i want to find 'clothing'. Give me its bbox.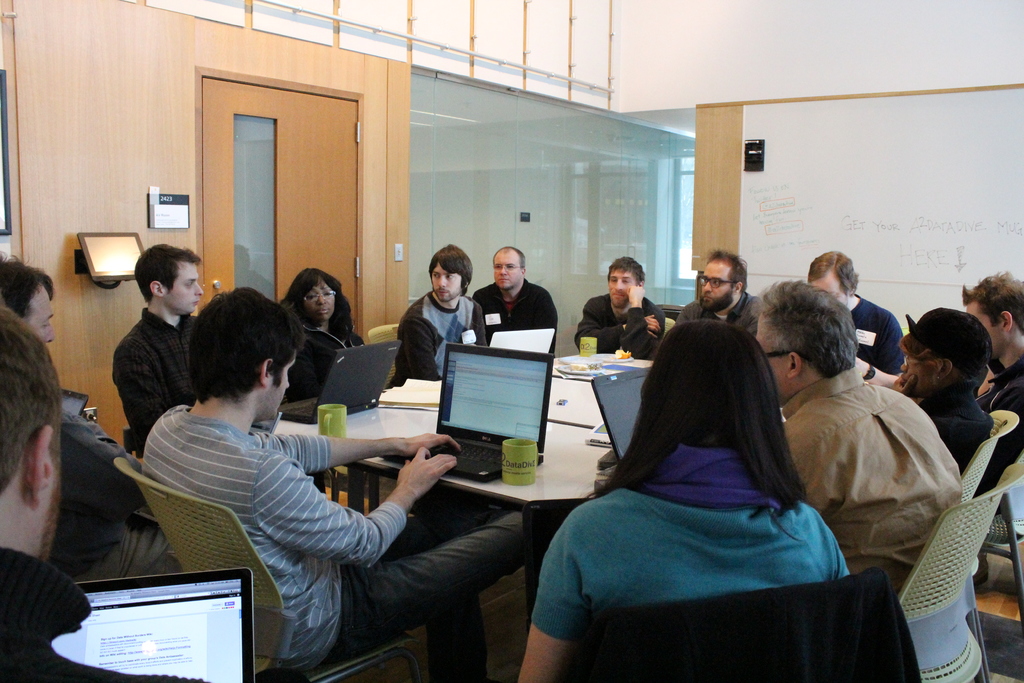
region(574, 289, 655, 355).
